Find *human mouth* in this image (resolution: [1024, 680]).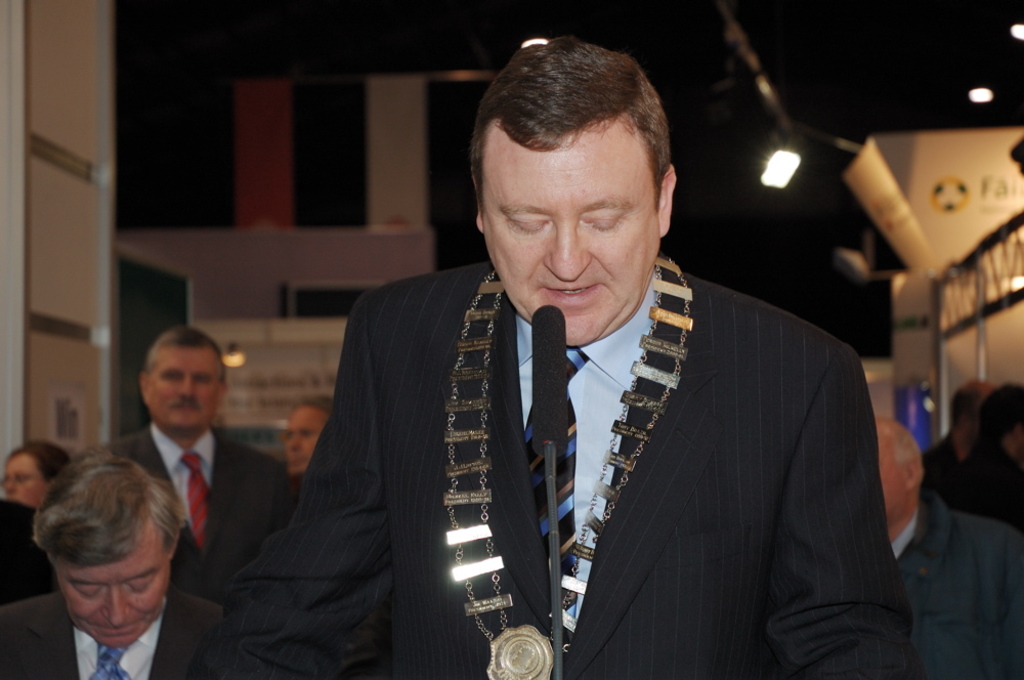
[544, 285, 598, 301].
